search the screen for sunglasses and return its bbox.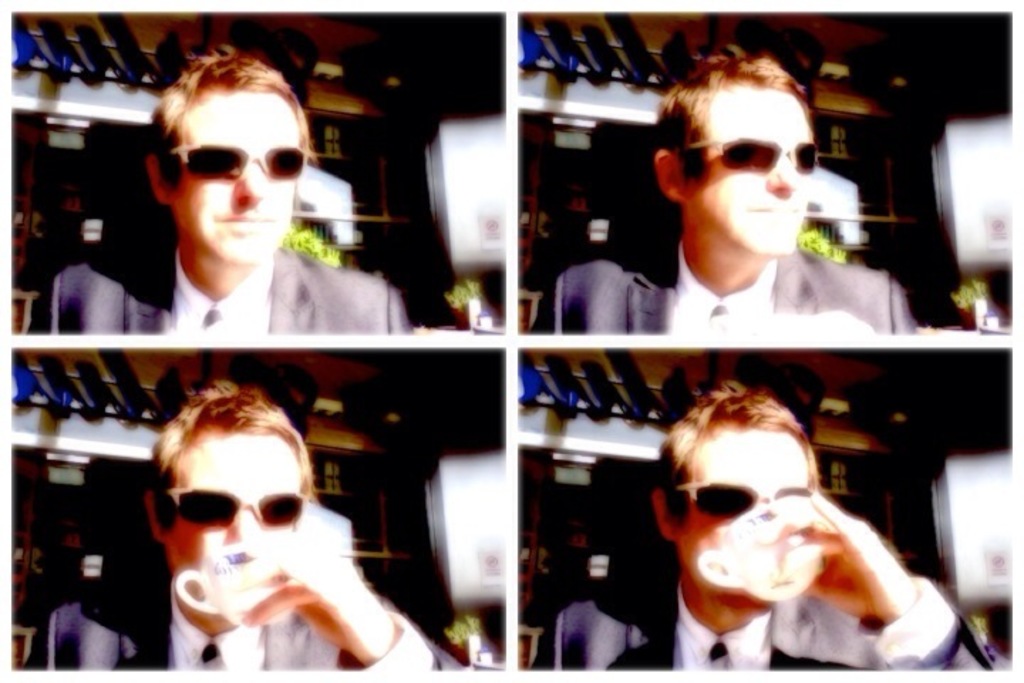
Found: (x1=677, y1=484, x2=816, y2=521).
